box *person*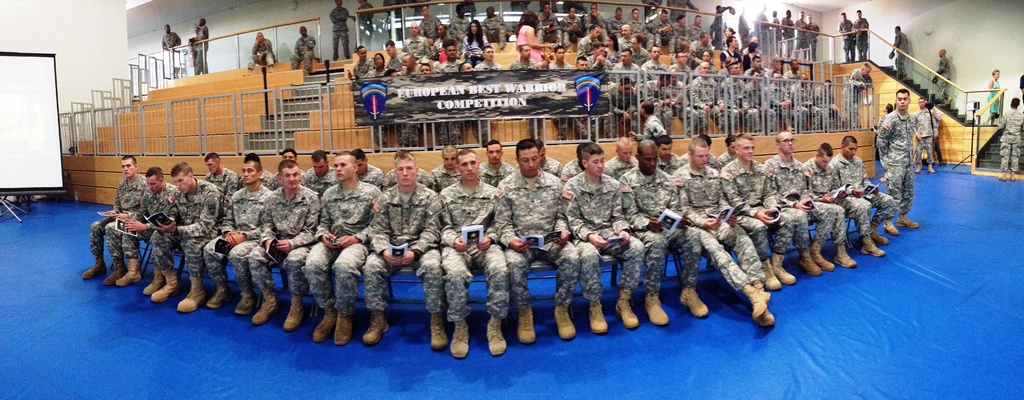
rect(193, 16, 210, 76)
